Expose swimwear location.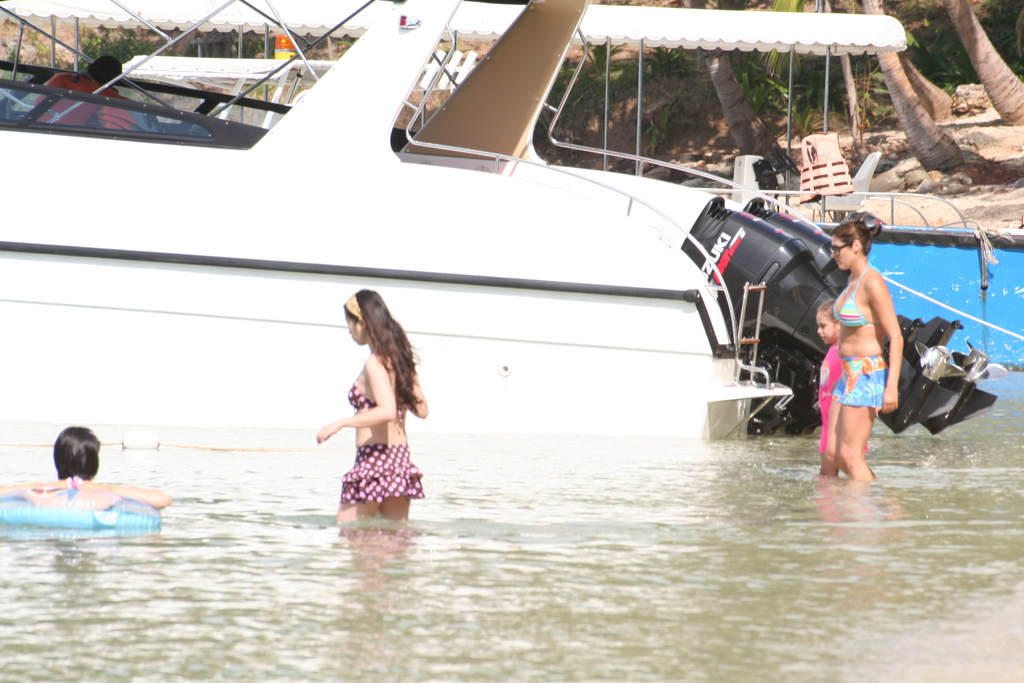
Exposed at x1=832, y1=356, x2=886, y2=418.
